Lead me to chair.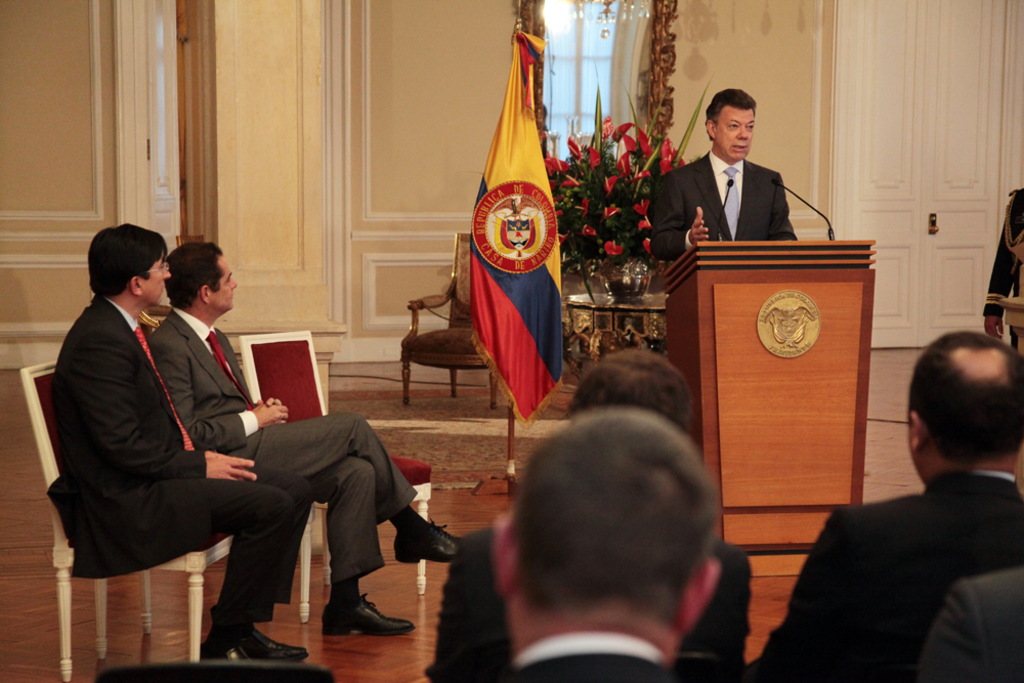
Lead to 401:230:501:411.
